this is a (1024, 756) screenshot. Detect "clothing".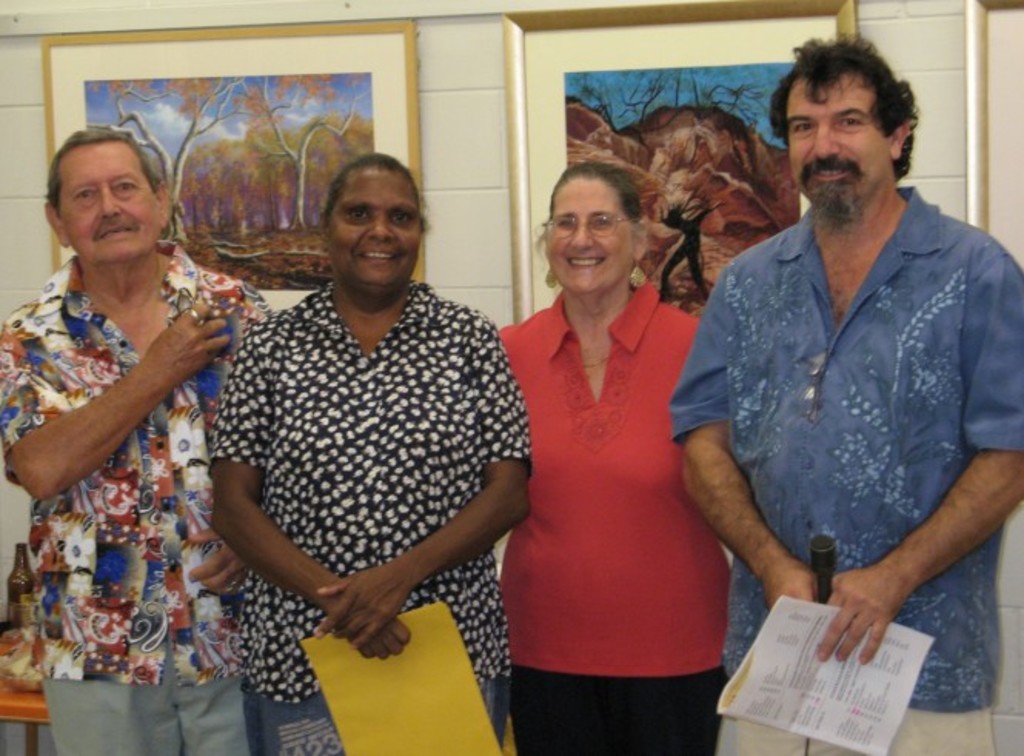
Rect(0, 242, 273, 754).
